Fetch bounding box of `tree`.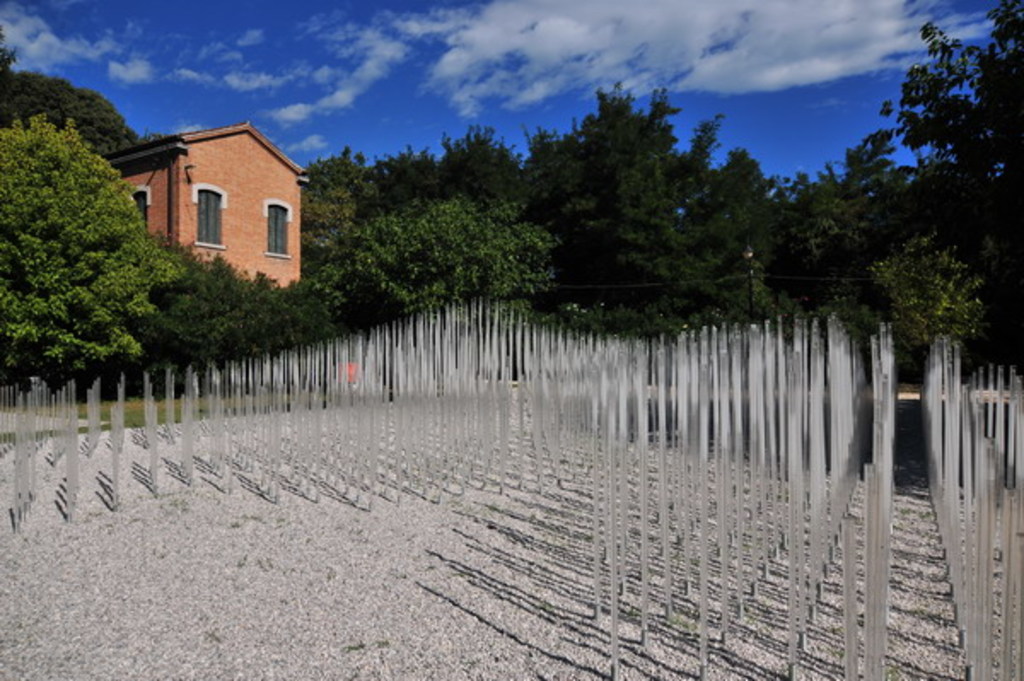
Bbox: select_region(302, 189, 570, 343).
